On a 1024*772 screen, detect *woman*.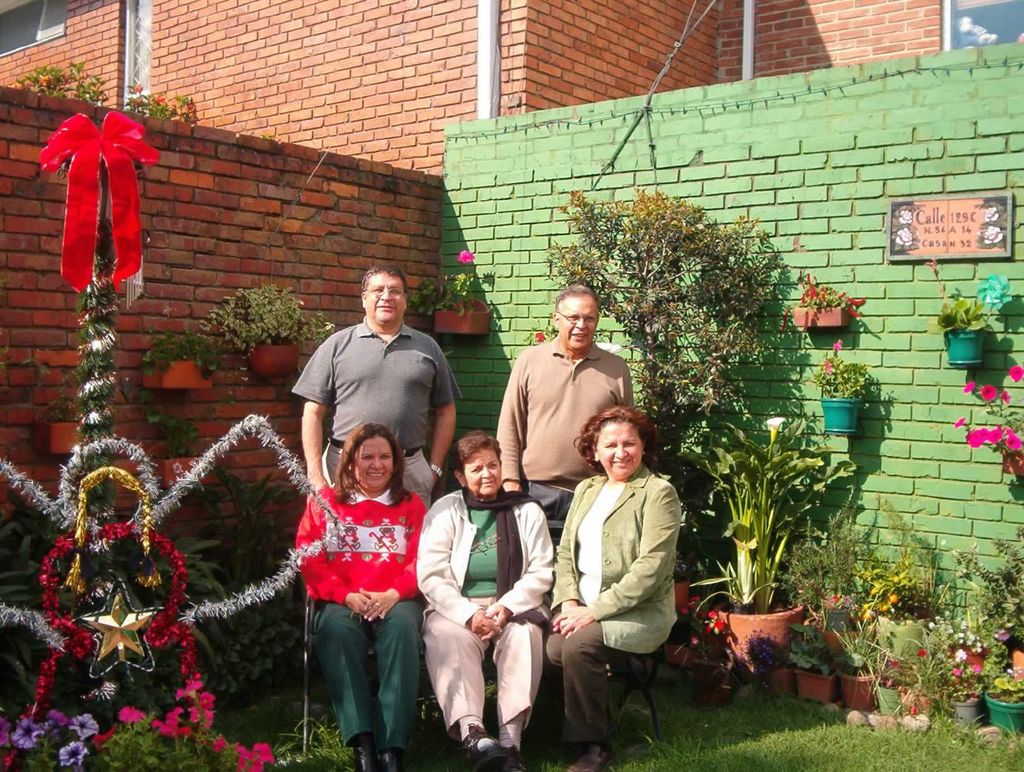
bbox=[298, 420, 429, 766].
